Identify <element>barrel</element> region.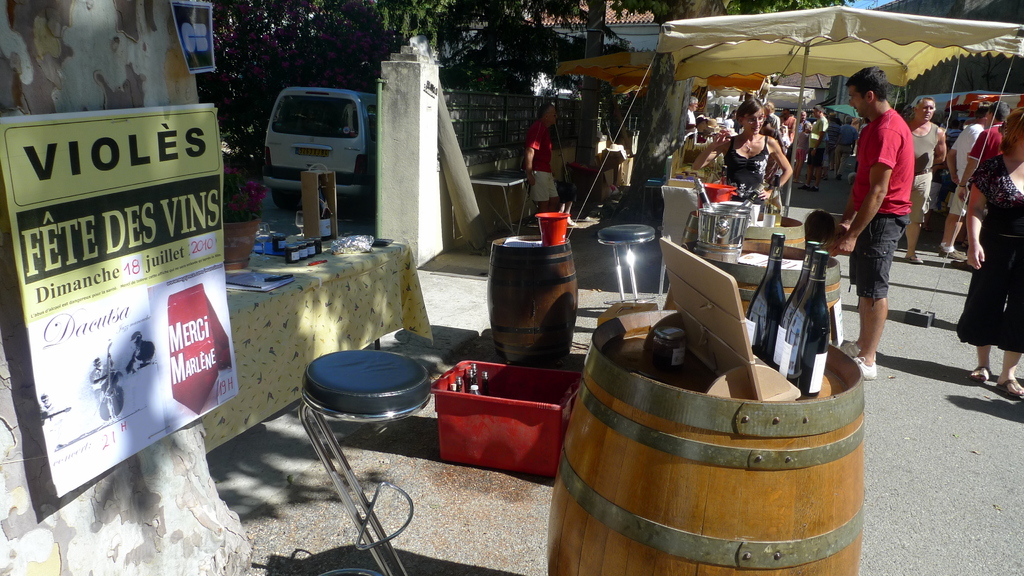
Region: [left=548, top=309, right=865, bottom=575].
